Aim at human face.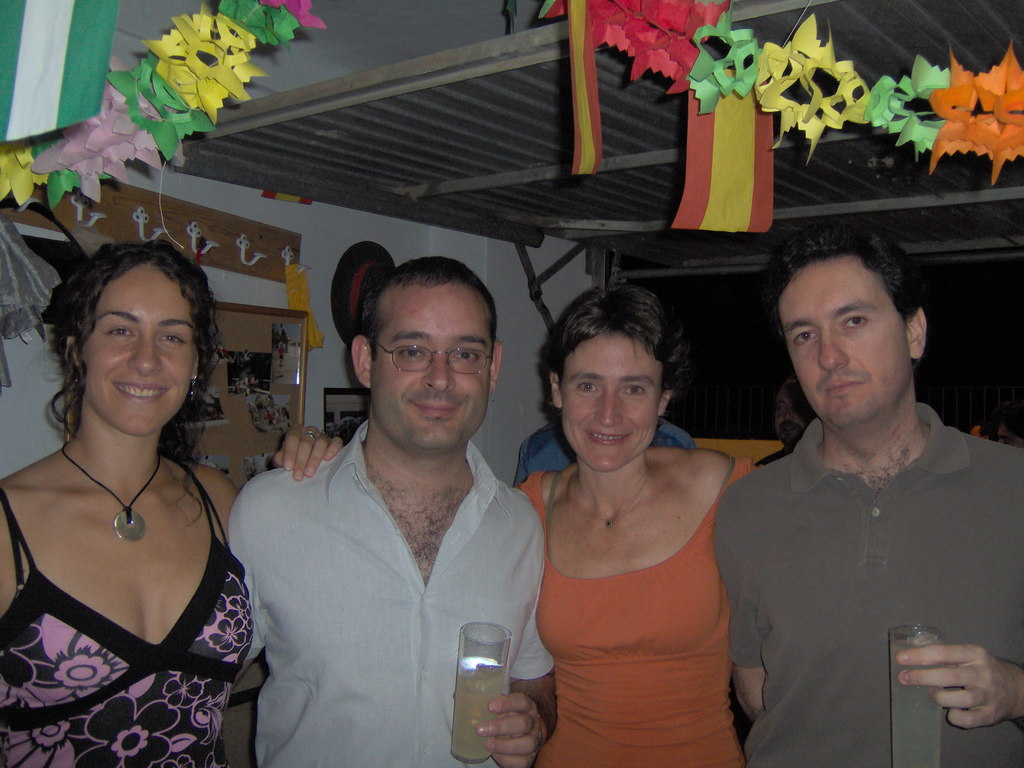
Aimed at box=[562, 332, 662, 474].
